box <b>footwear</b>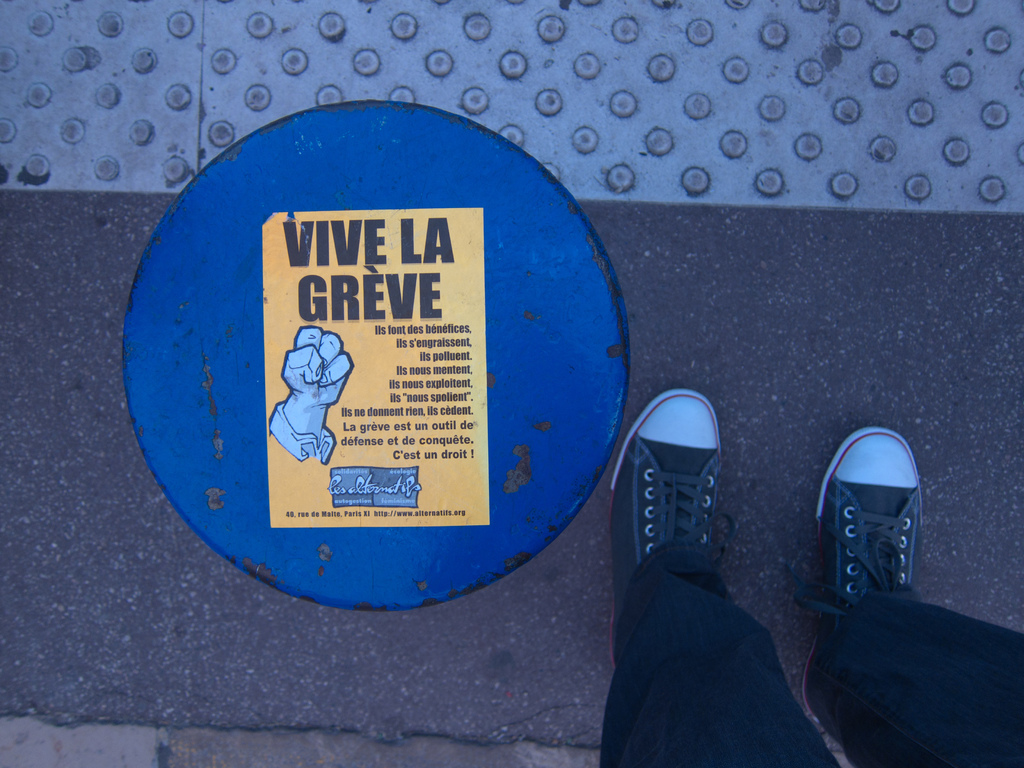
locate(811, 426, 920, 635)
